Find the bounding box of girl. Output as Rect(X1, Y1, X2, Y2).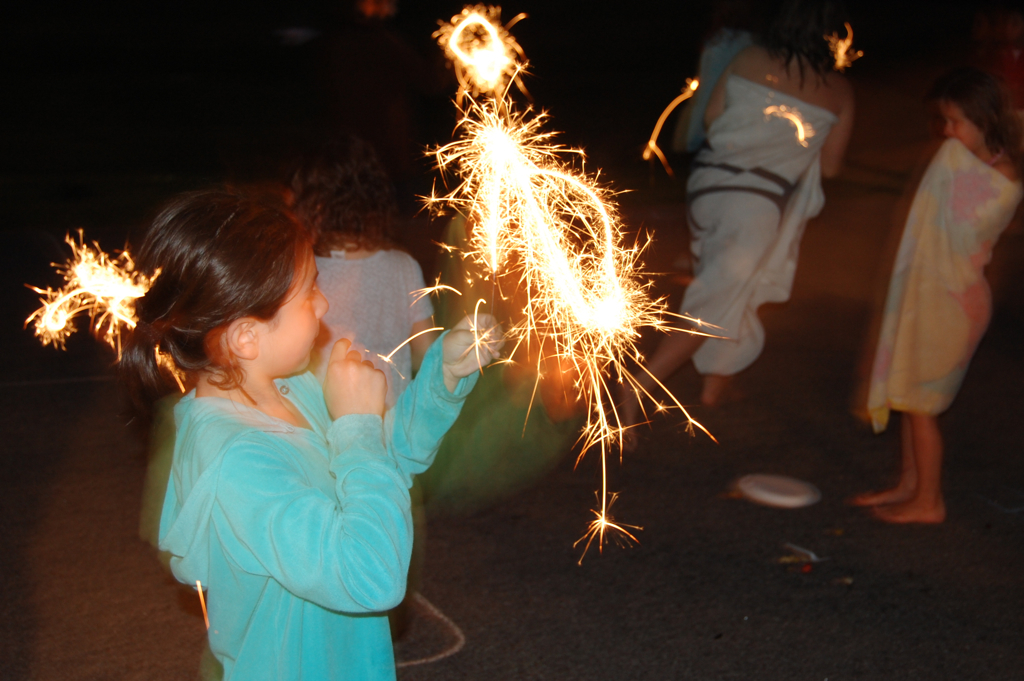
Rect(857, 74, 1023, 524).
